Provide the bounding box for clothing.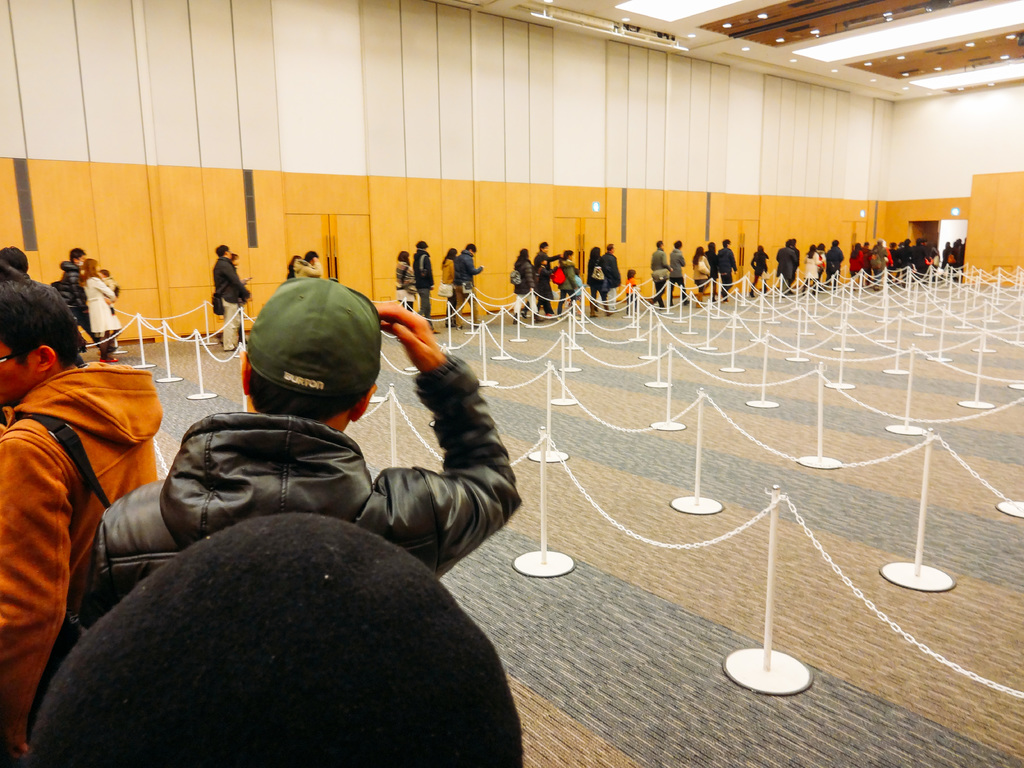
211 254 250 351.
